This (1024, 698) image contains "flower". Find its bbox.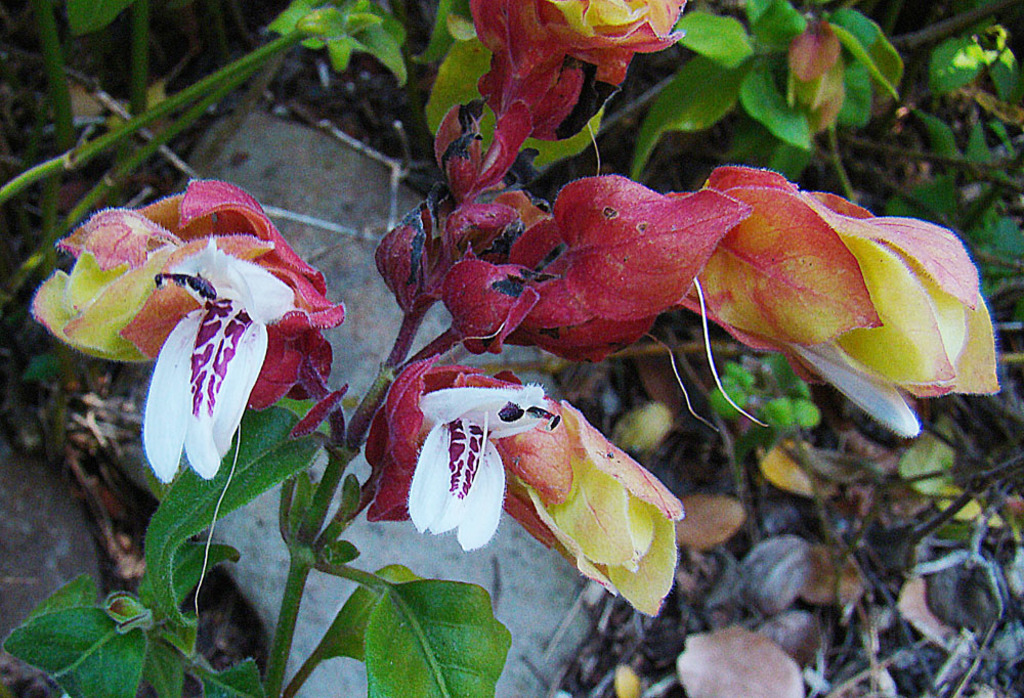
x1=669, y1=166, x2=1001, y2=468.
